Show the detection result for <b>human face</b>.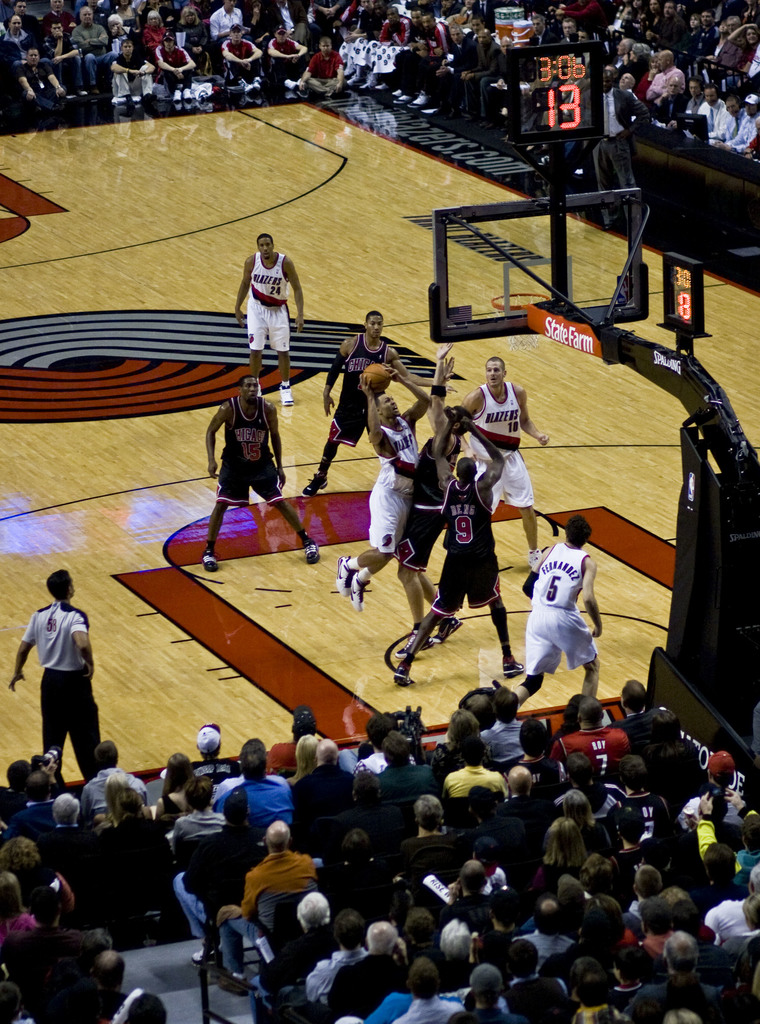
l=383, t=391, r=398, b=413.
